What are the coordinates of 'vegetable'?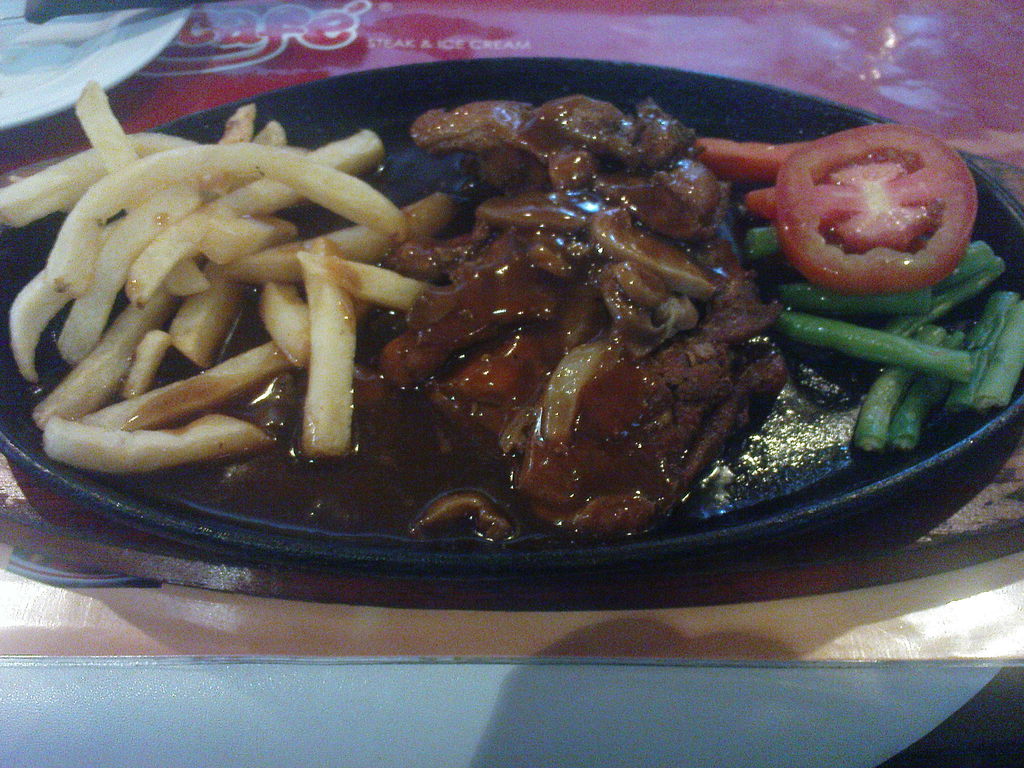
{"left": 783, "top": 317, "right": 975, "bottom": 376}.
